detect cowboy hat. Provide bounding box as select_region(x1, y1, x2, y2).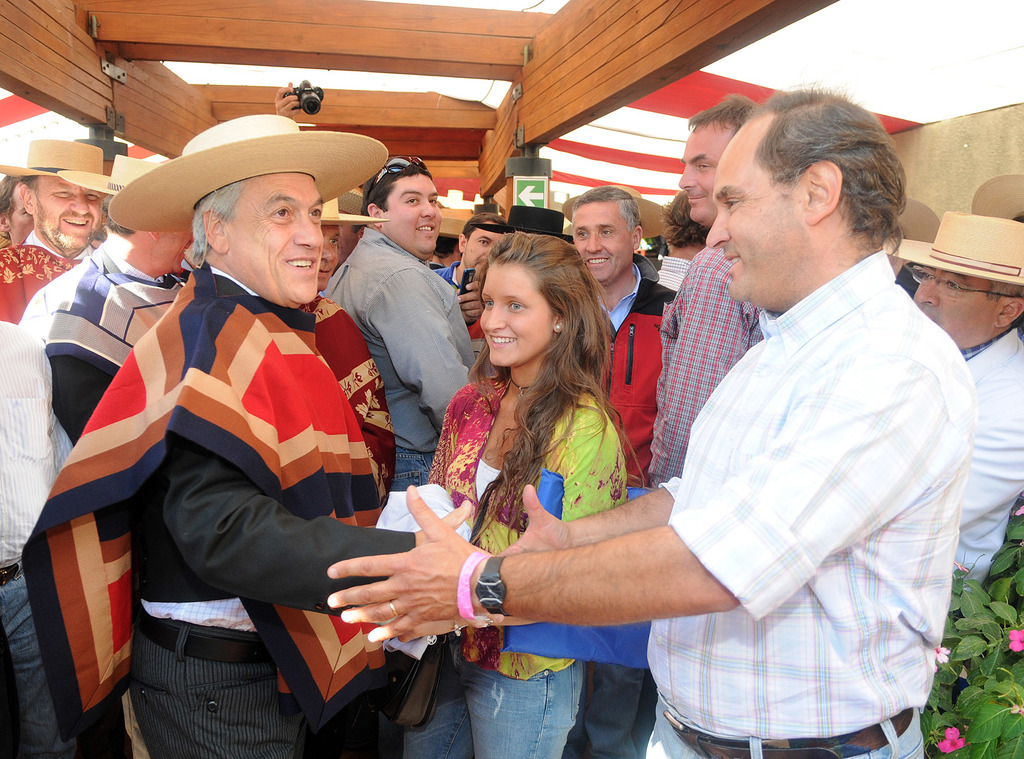
select_region(0, 133, 130, 193).
